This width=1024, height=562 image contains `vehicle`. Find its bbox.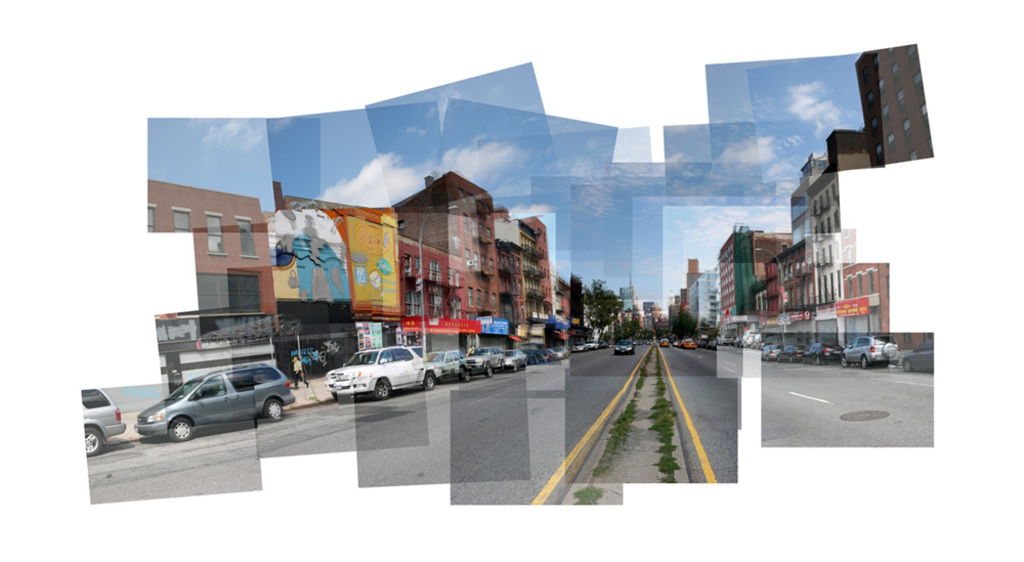
(left=680, top=338, right=698, bottom=350).
